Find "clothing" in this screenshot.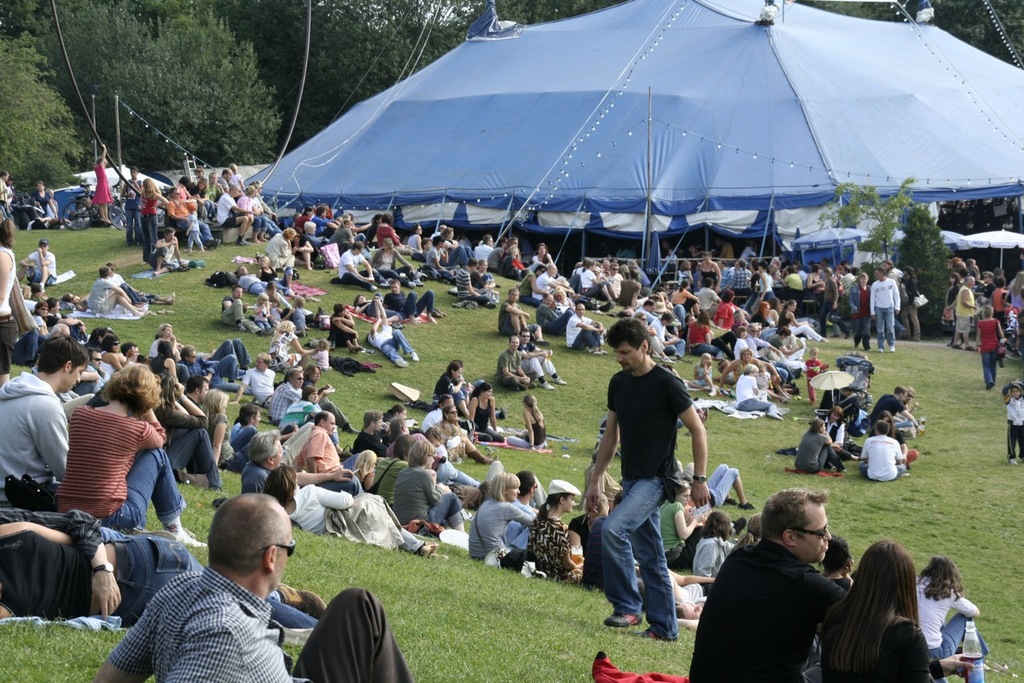
The bounding box for "clothing" is bbox=[0, 503, 201, 621].
